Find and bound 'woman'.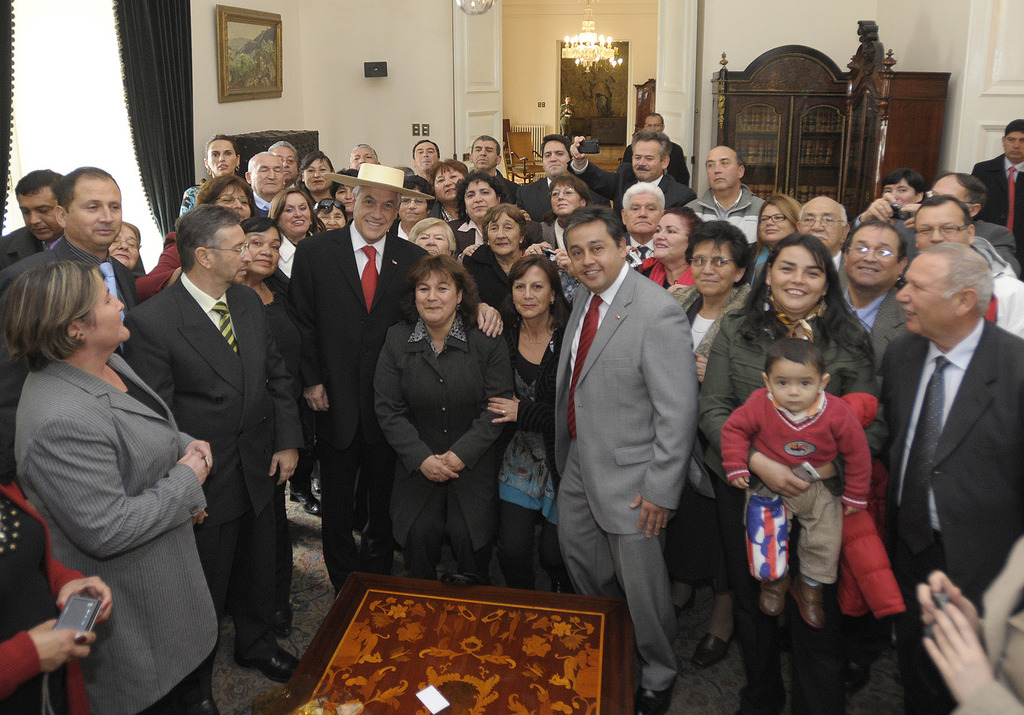
Bound: l=260, t=185, r=328, b=515.
